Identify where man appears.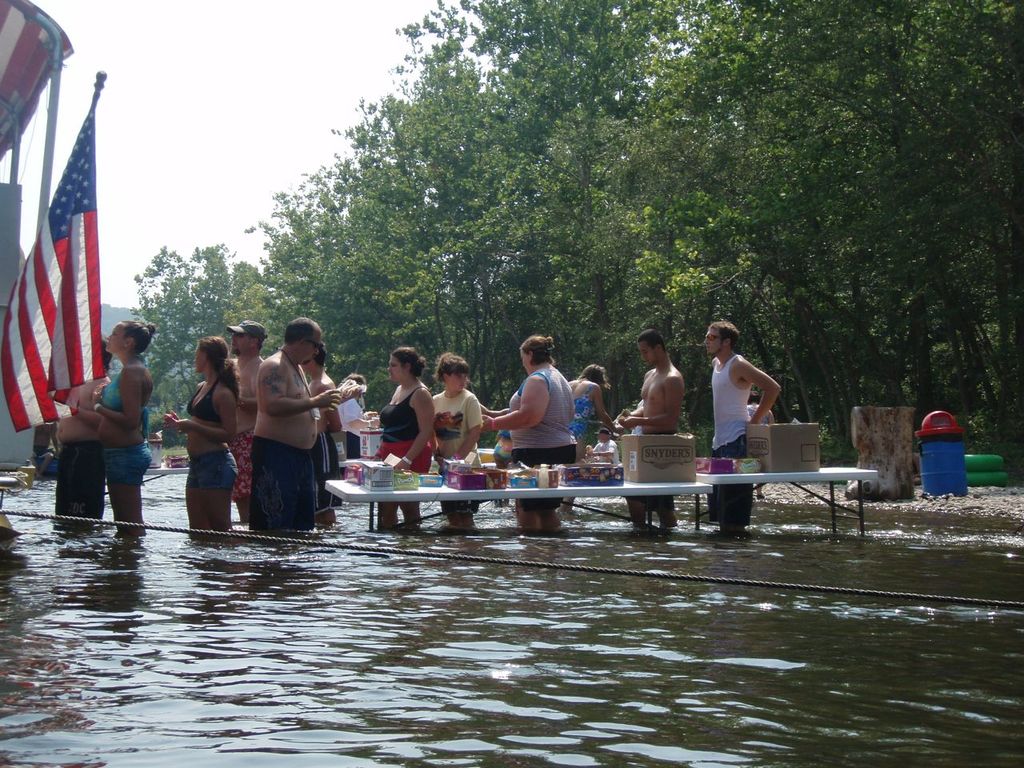
Appears at <bbox>241, 311, 338, 533</bbox>.
